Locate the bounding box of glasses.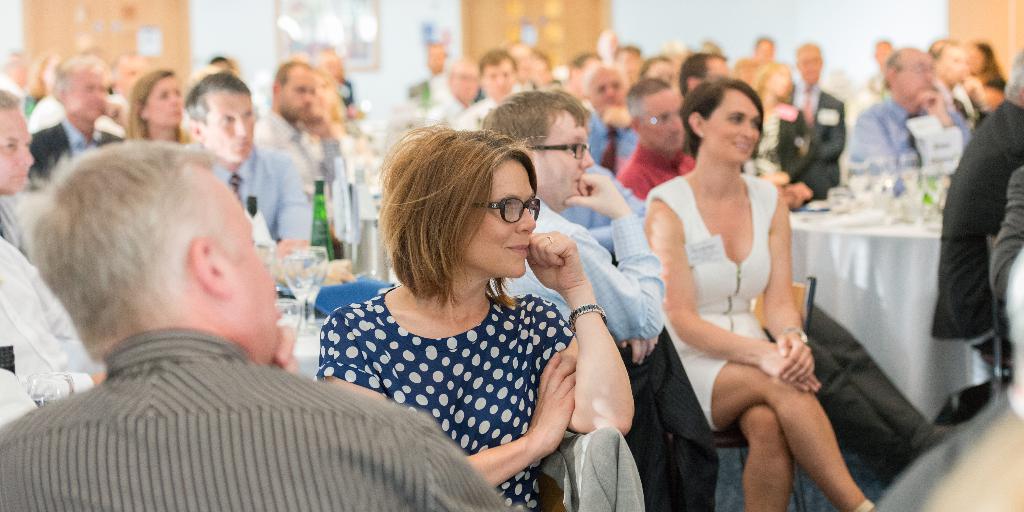
Bounding box: crop(465, 191, 542, 228).
